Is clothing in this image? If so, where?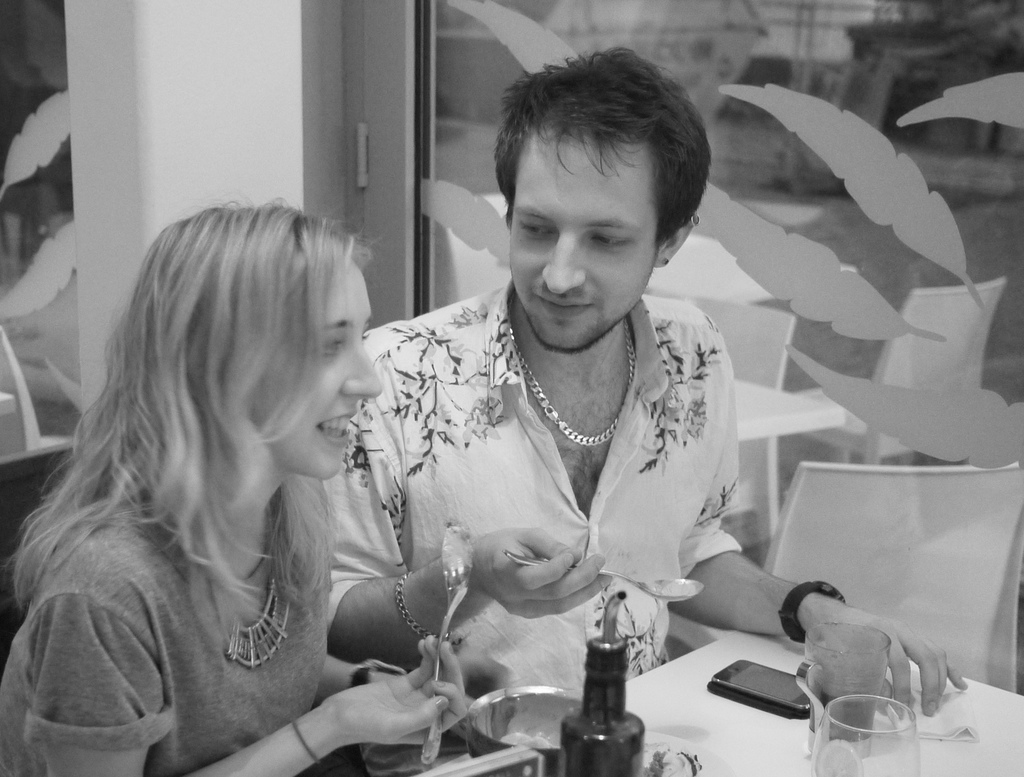
Yes, at l=281, t=276, r=740, b=776.
